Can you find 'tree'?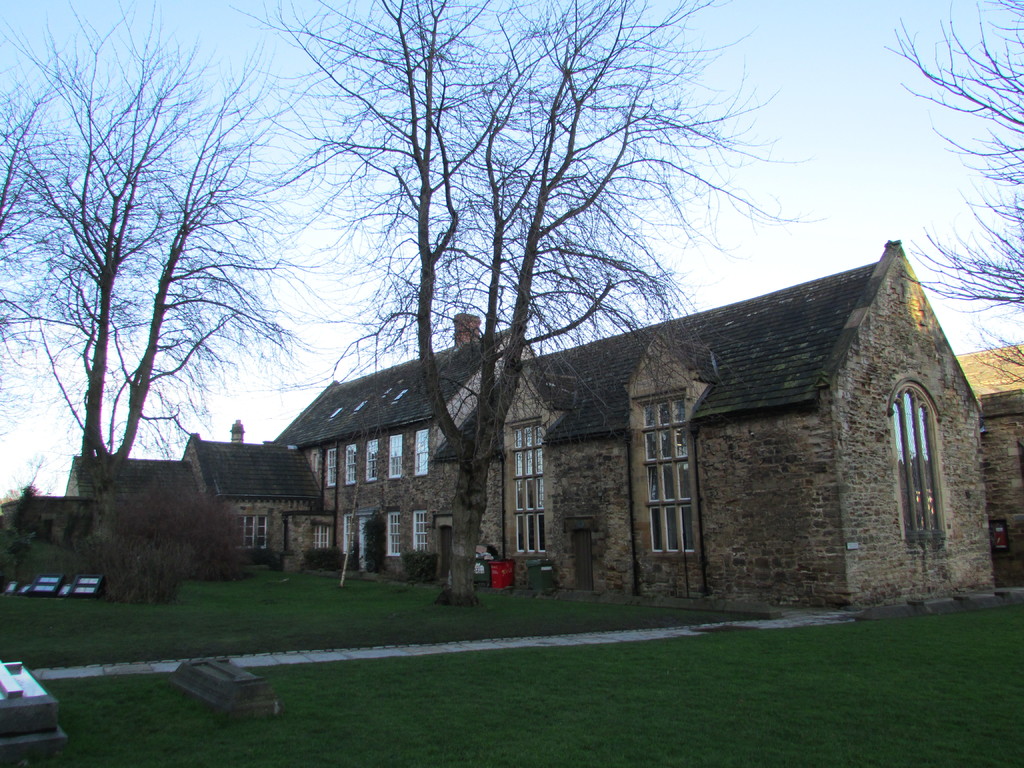
Yes, bounding box: [x1=232, y1=0, x2=819, y2=605].
